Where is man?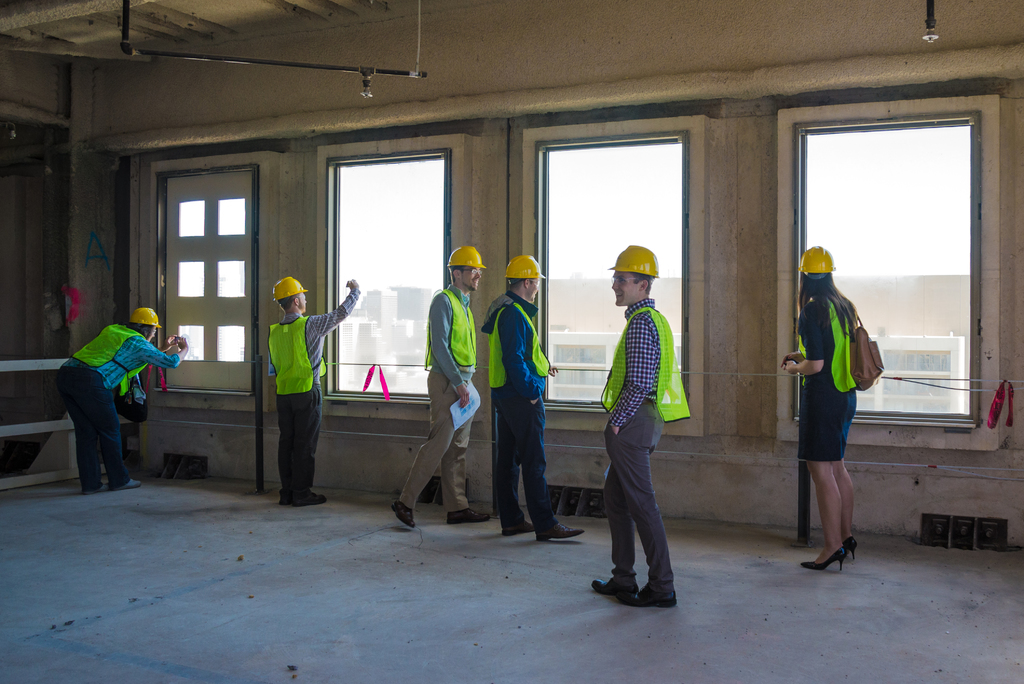
x1=391 y1=247 x2=499 y2=532.
